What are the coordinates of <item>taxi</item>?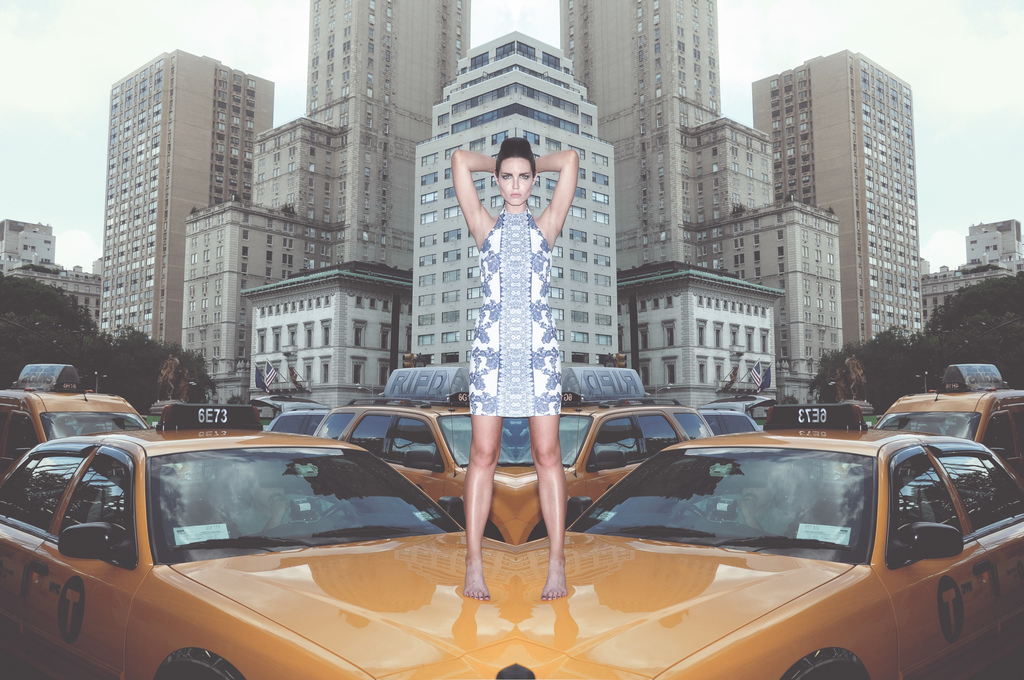
[872,350,1023,497].
